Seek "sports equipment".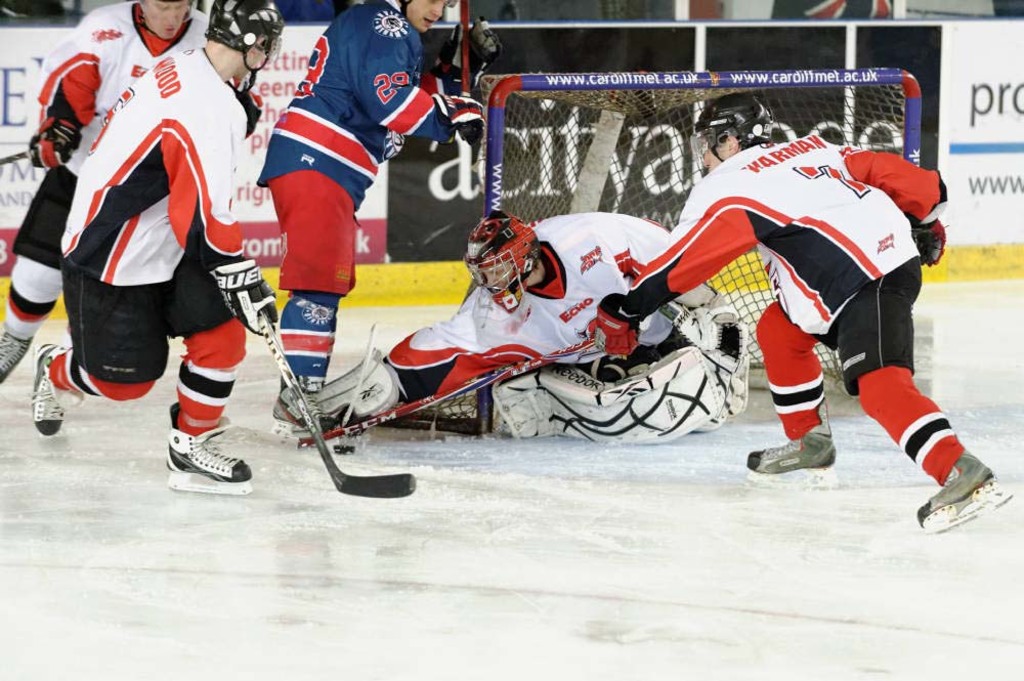
x1=587, y1=285, x2=642, y2=357.
